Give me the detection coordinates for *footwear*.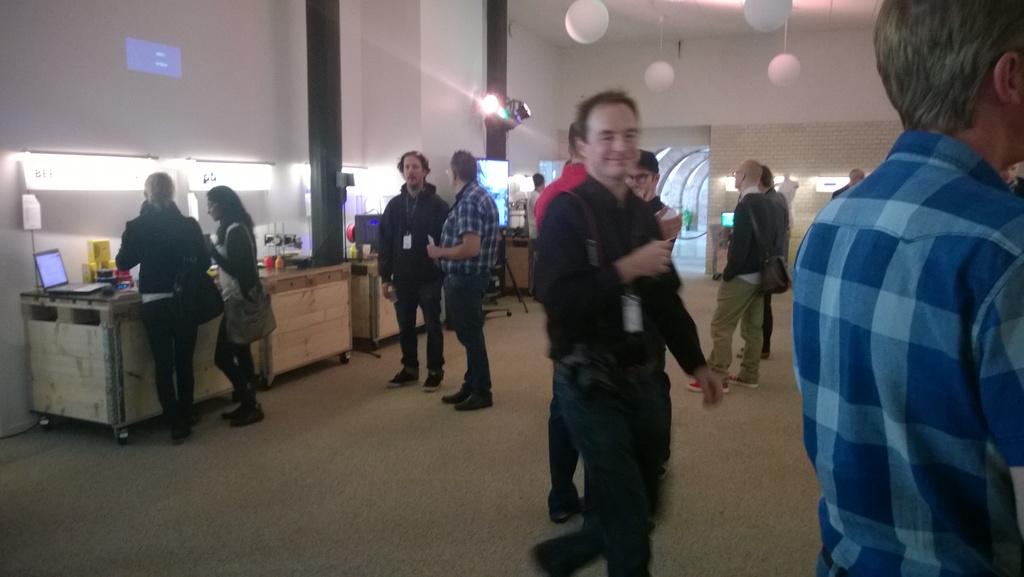
<box>726,373,758,388</box>.
